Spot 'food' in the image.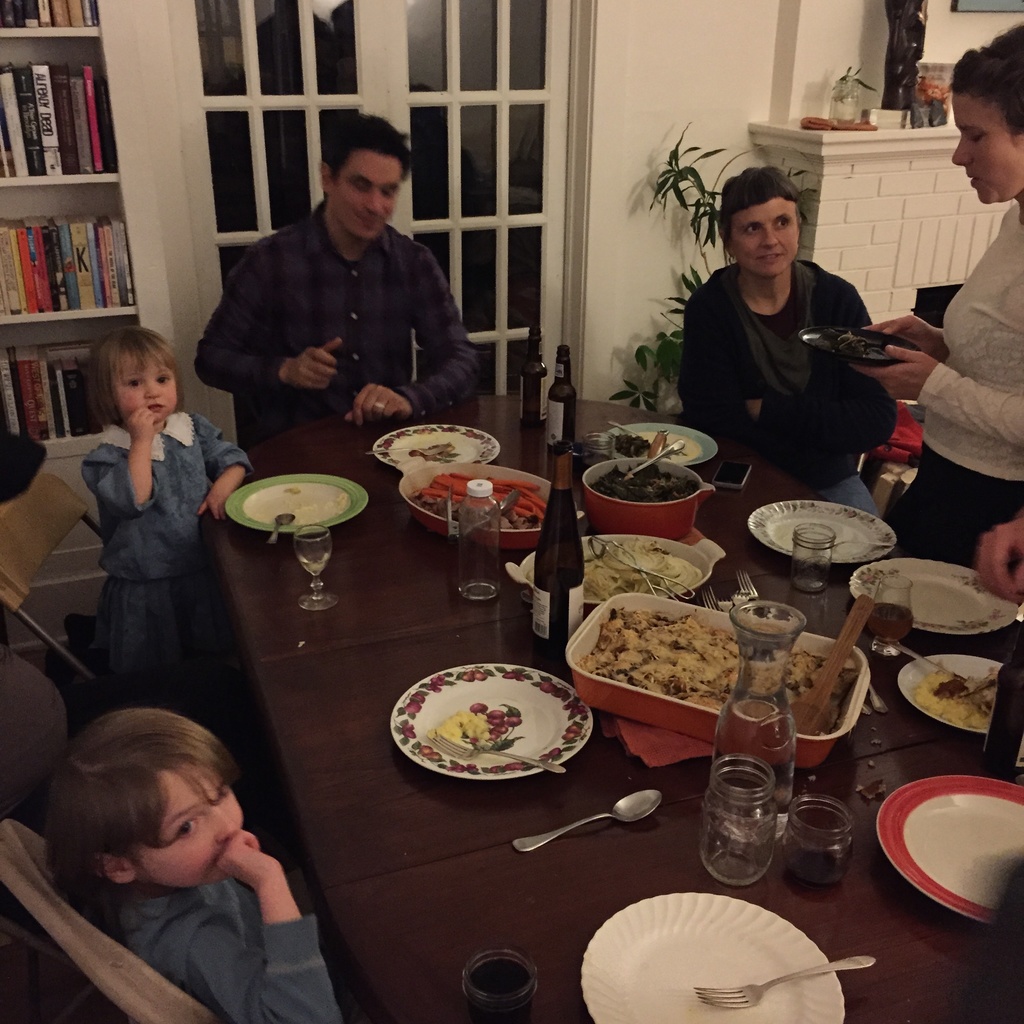
'food' found at box=[583, 573, 764, 732].
